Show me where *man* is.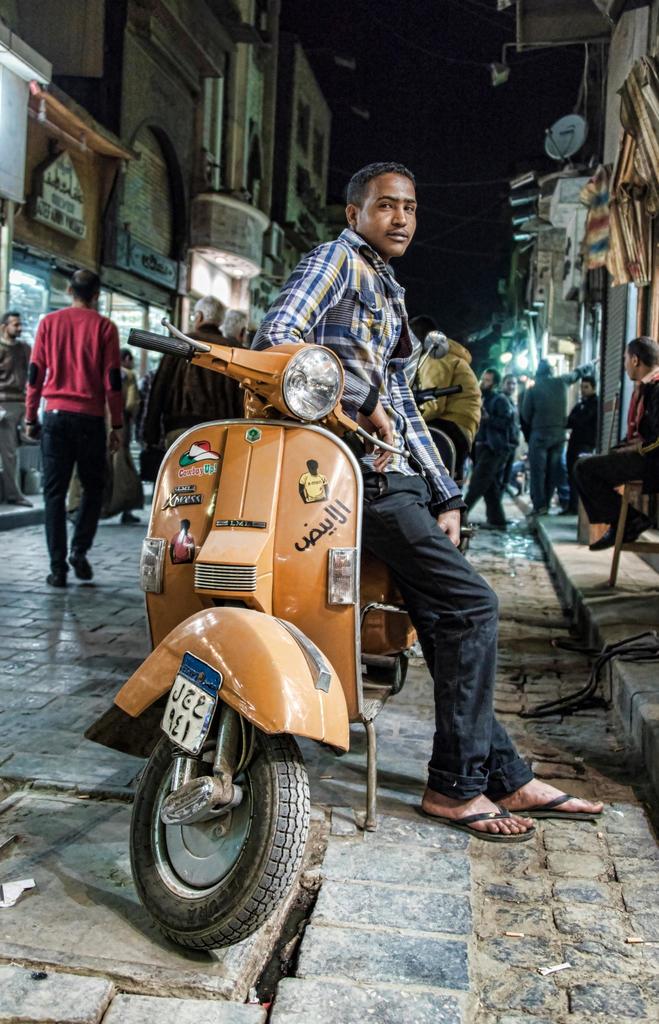
*man* is at left=257, top=161, right=602, bottom=845.
